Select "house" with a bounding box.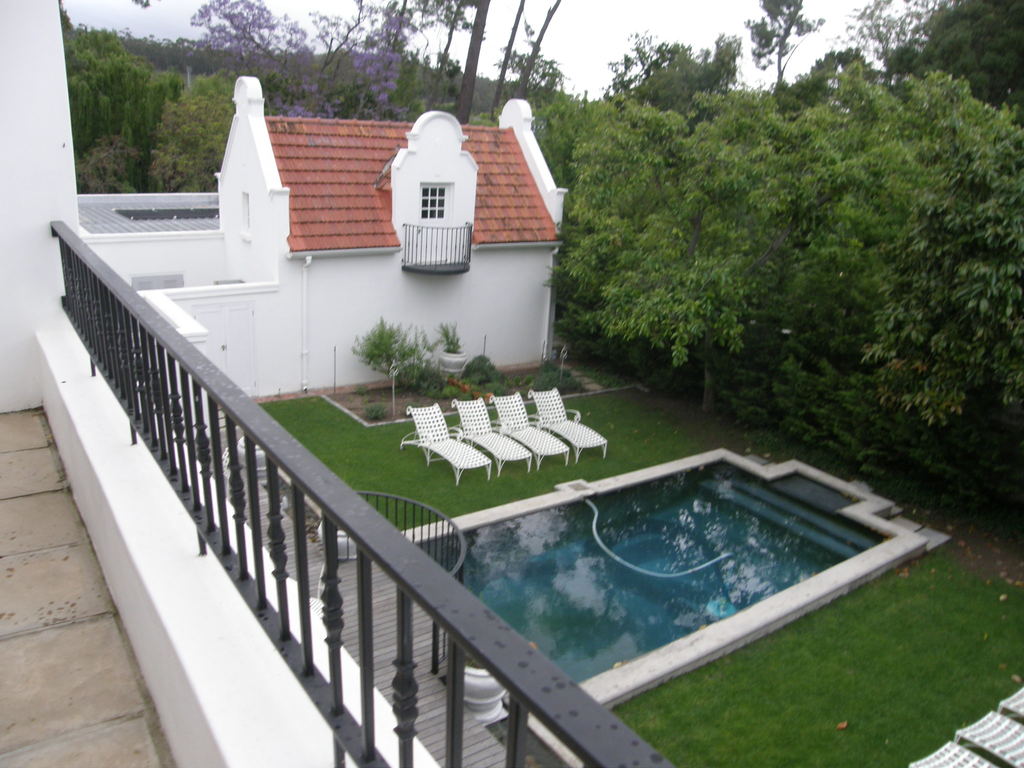
x1=0 y1=0 x2=678 y2=767.
